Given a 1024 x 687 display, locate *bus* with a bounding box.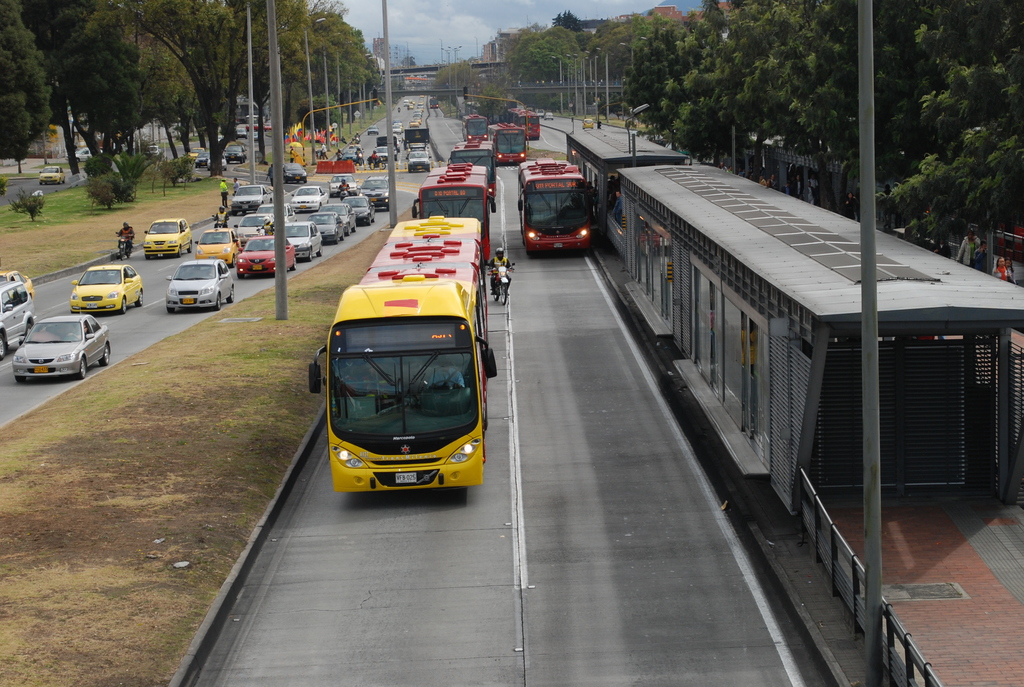
Located: (449, 138, 493, 162).
